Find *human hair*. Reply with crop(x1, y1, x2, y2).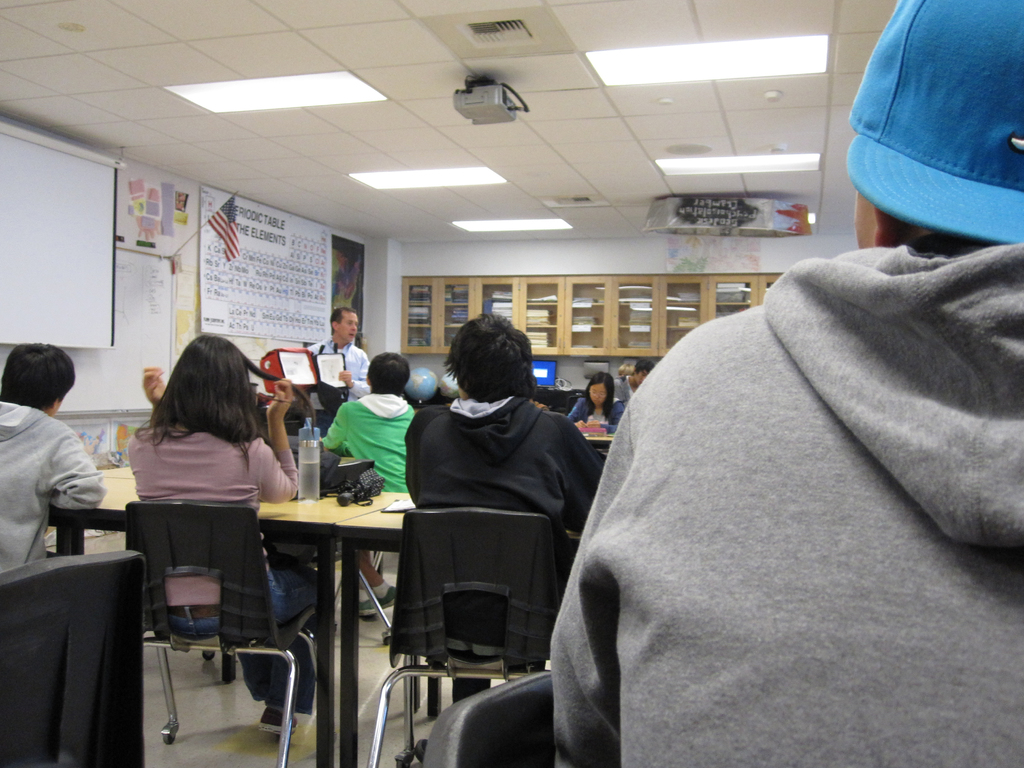
crop(630, 360, 660, 376).
